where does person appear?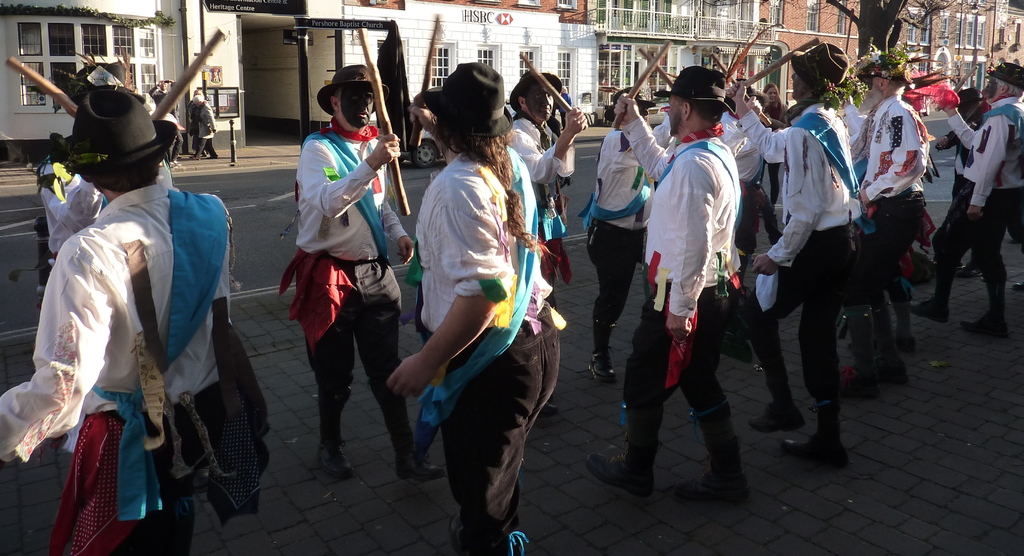
Appears at bbox=[0, 76, 232, 555].
